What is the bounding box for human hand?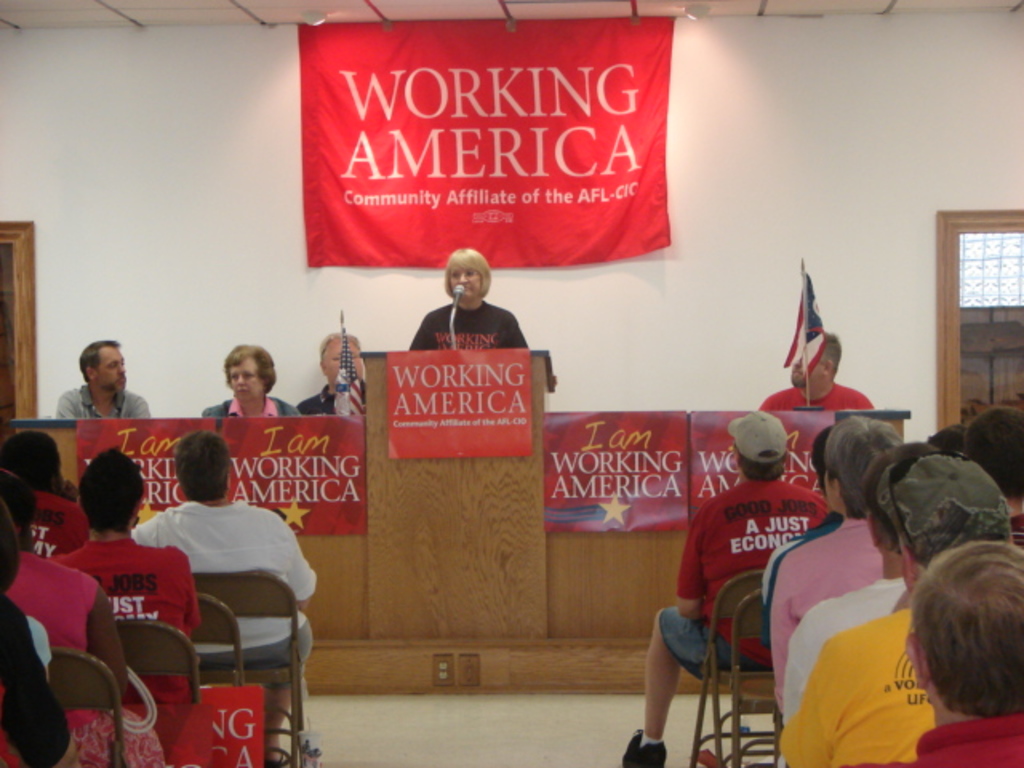
bbox=(547, 373, 558, 392).
